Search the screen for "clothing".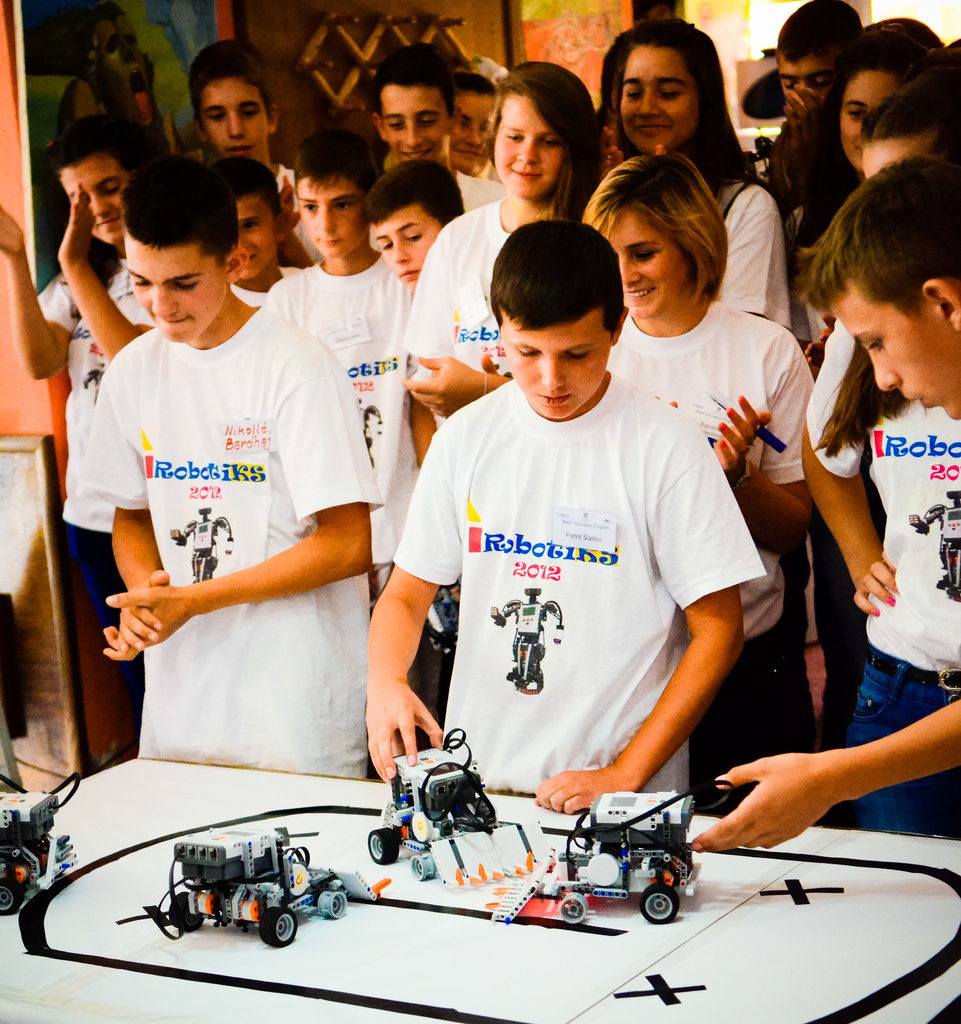
Found at x1=599, y1=293, x2=809, y2=794.
